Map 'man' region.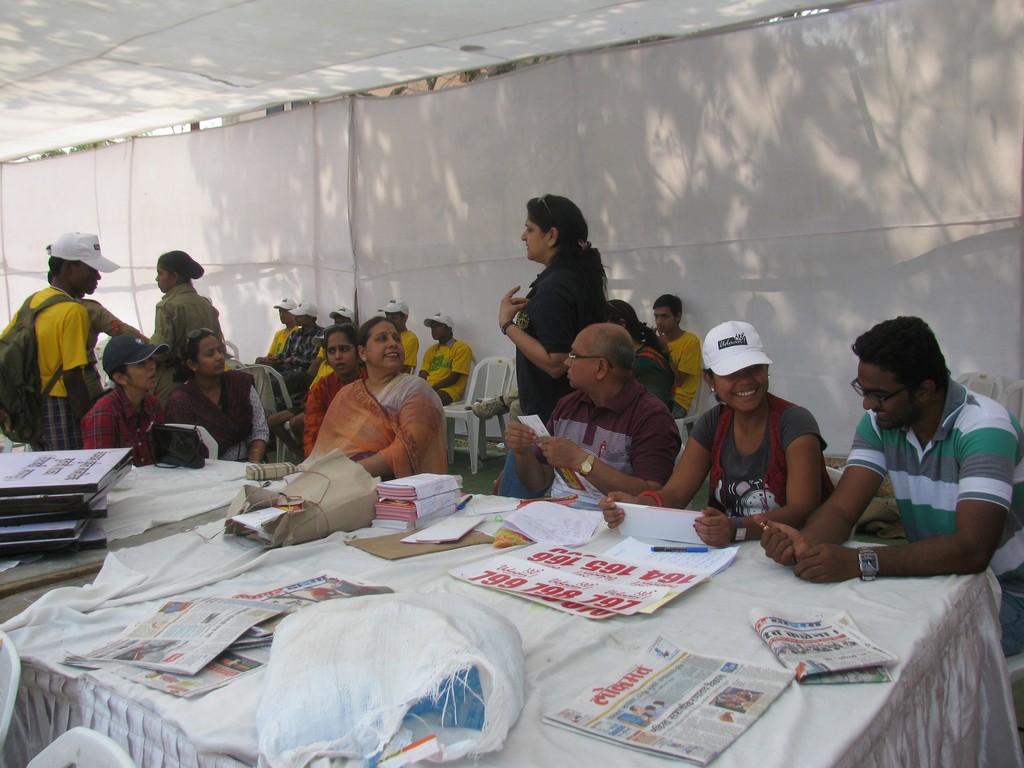
Mapped to [x1=651, y1=292, x2=703, y2=414].
